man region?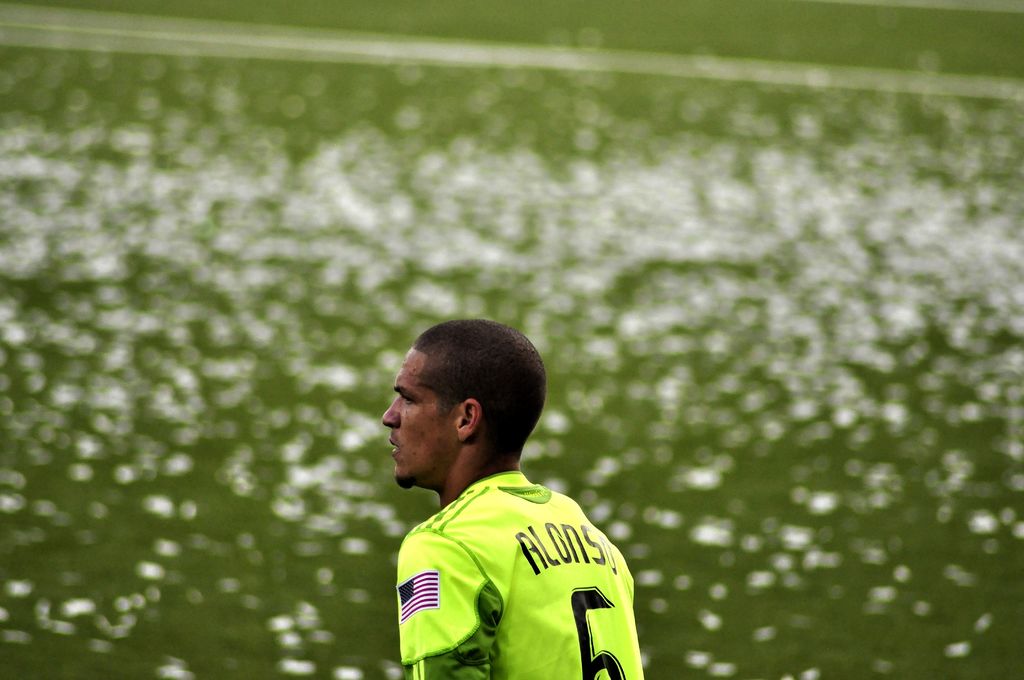
bbox=(375, 318, 640, 679)
